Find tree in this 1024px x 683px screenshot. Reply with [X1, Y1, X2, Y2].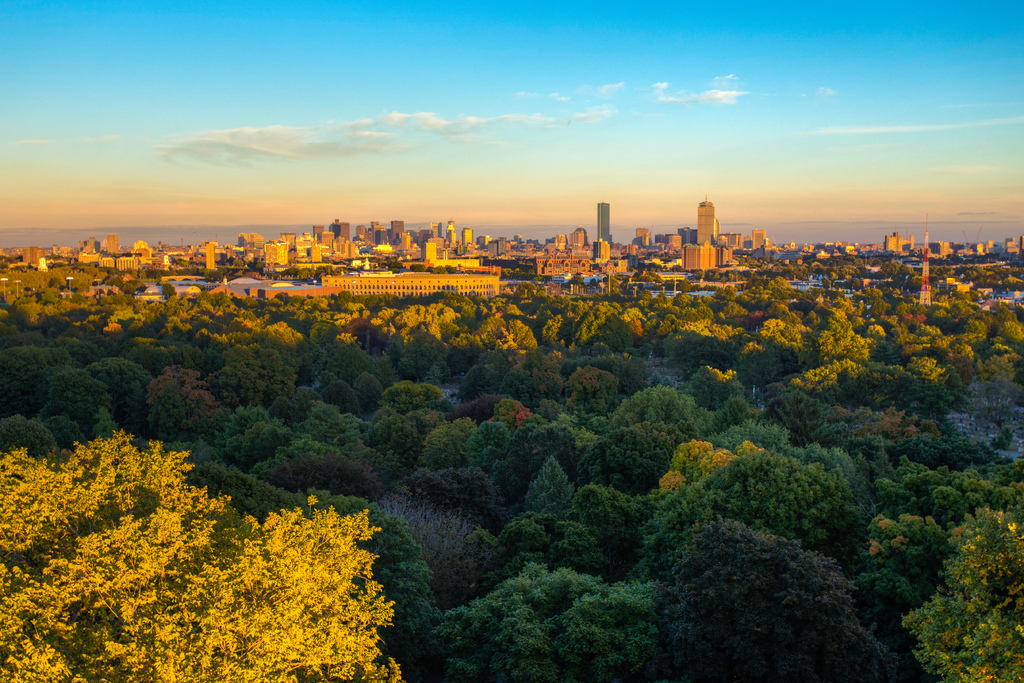
[524, 453, 582, 519].
